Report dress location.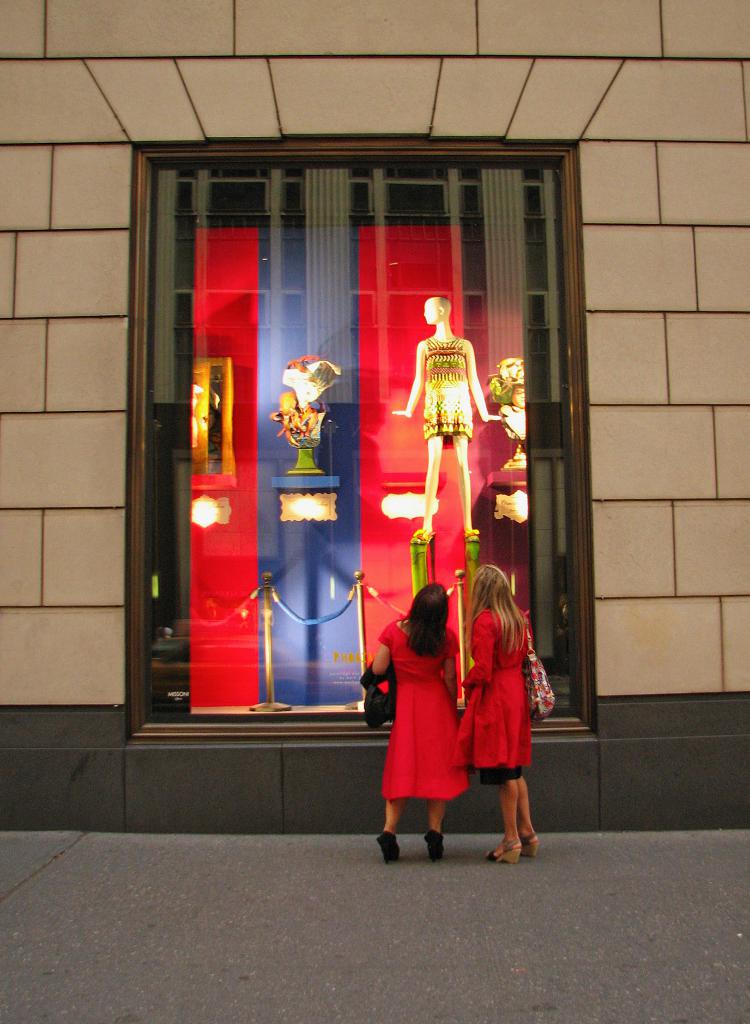
Report: [left=449, top=608, right=530, bottom=766].
